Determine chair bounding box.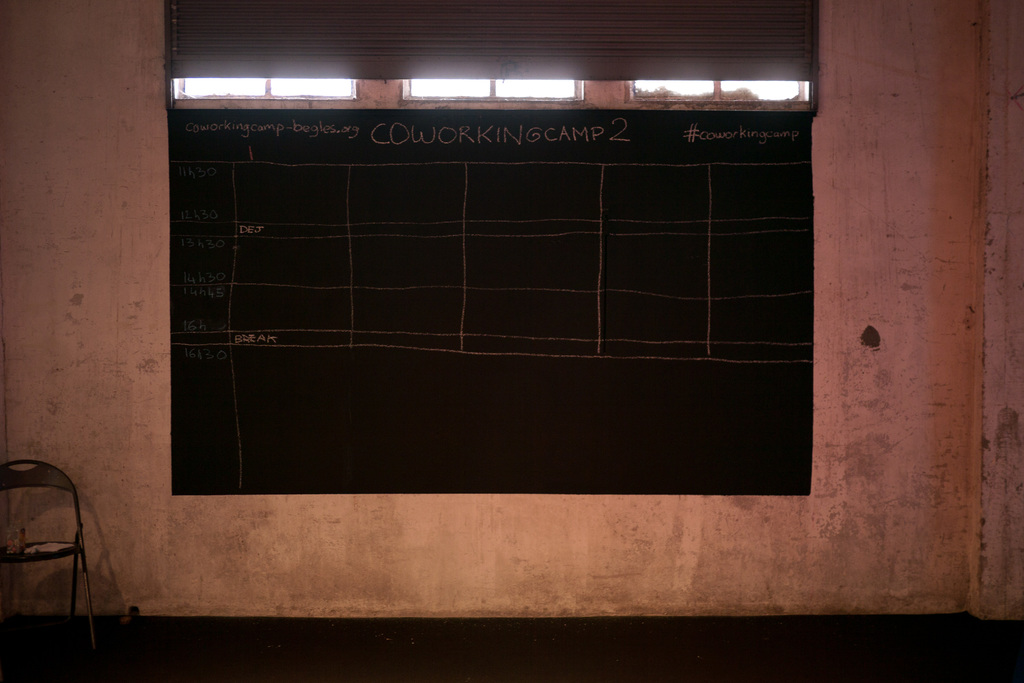
Determined: bbox=[2, 445, 116, 657].
